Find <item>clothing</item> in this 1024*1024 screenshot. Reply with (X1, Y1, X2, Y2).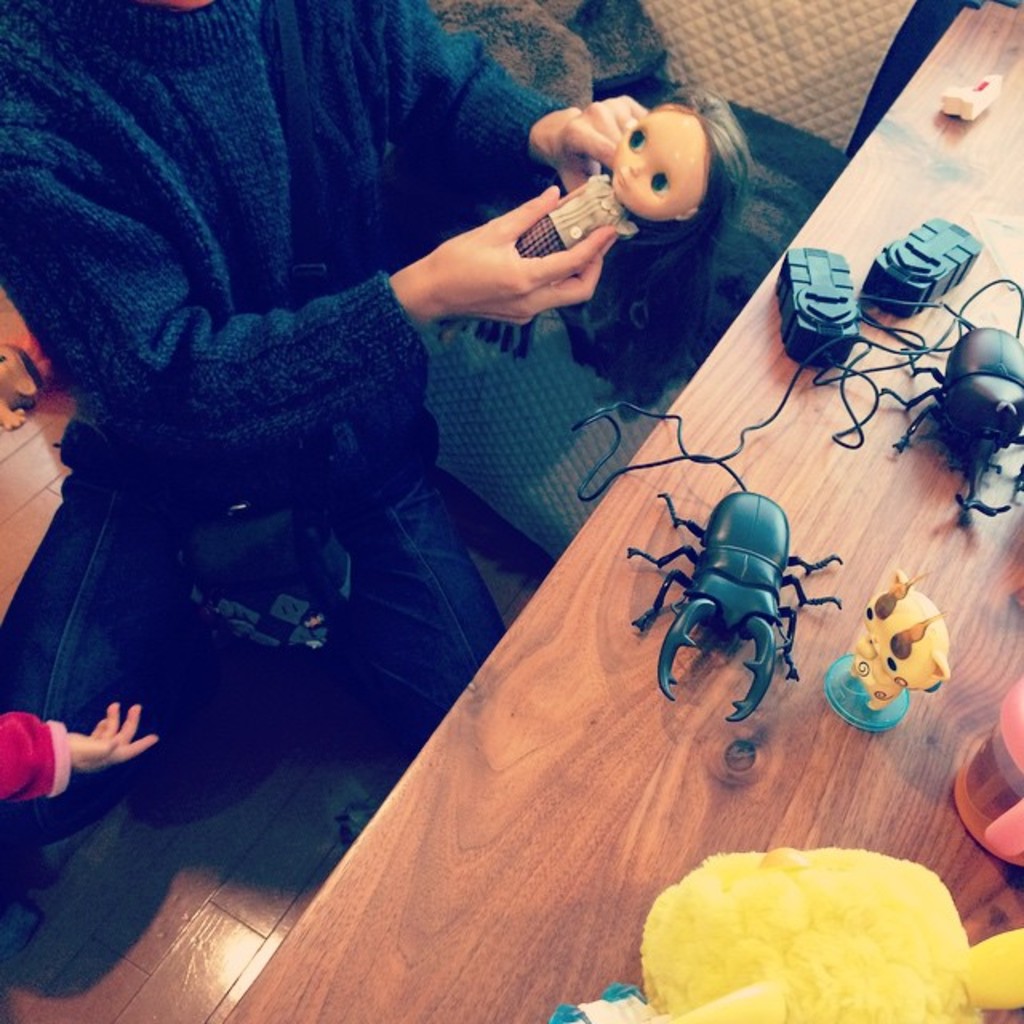
(517, 171, 627, 267).
